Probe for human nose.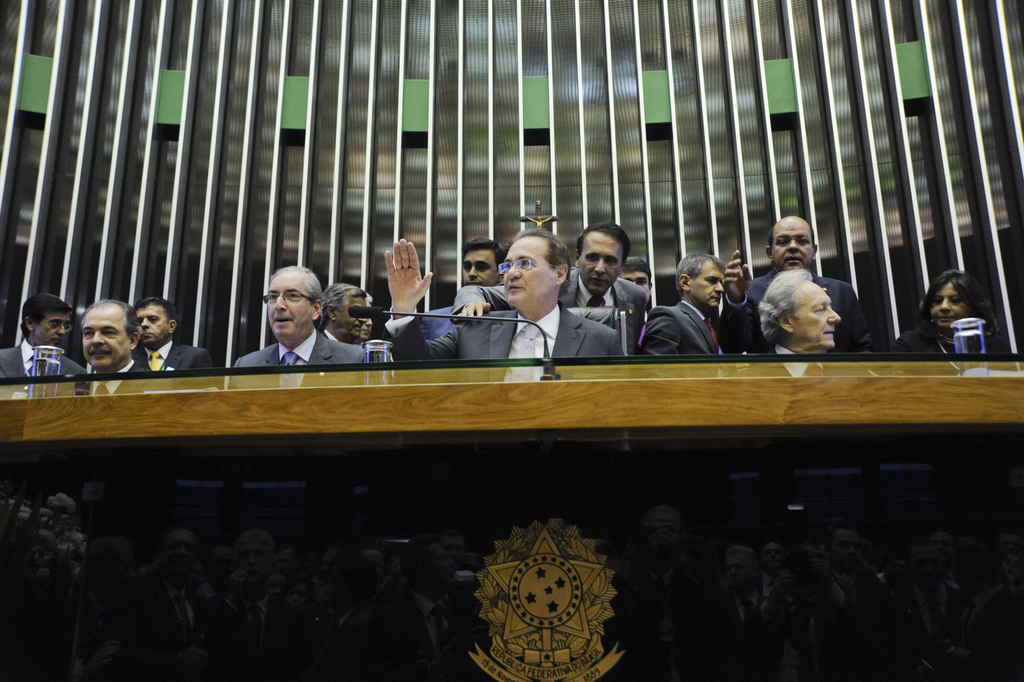
Probe result: (467, 264, 477, 279).
